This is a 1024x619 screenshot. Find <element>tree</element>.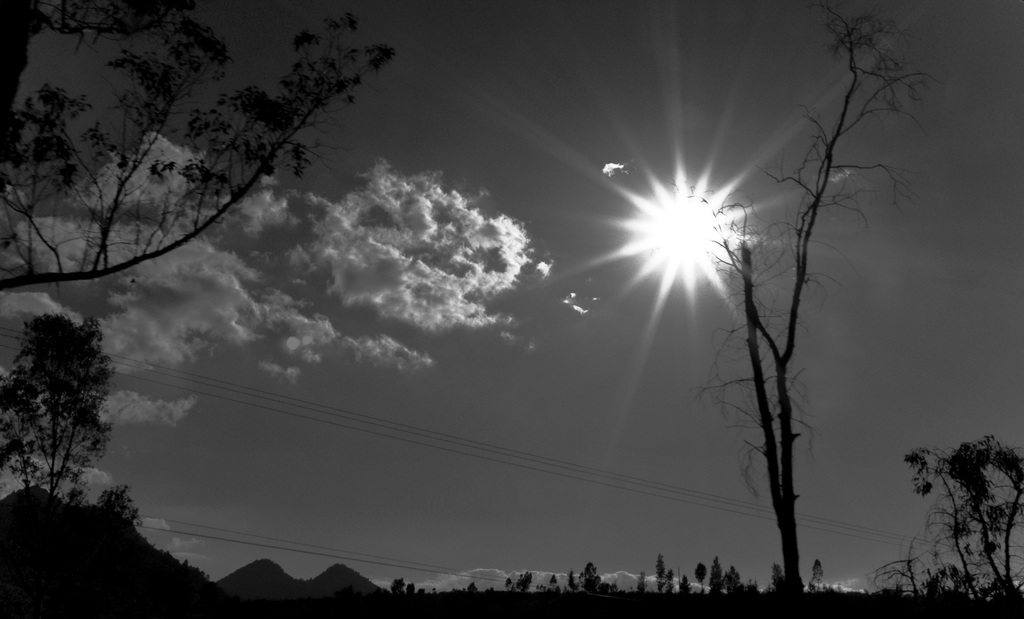
Bounding box: BBox(0, 313, 113, 515).
